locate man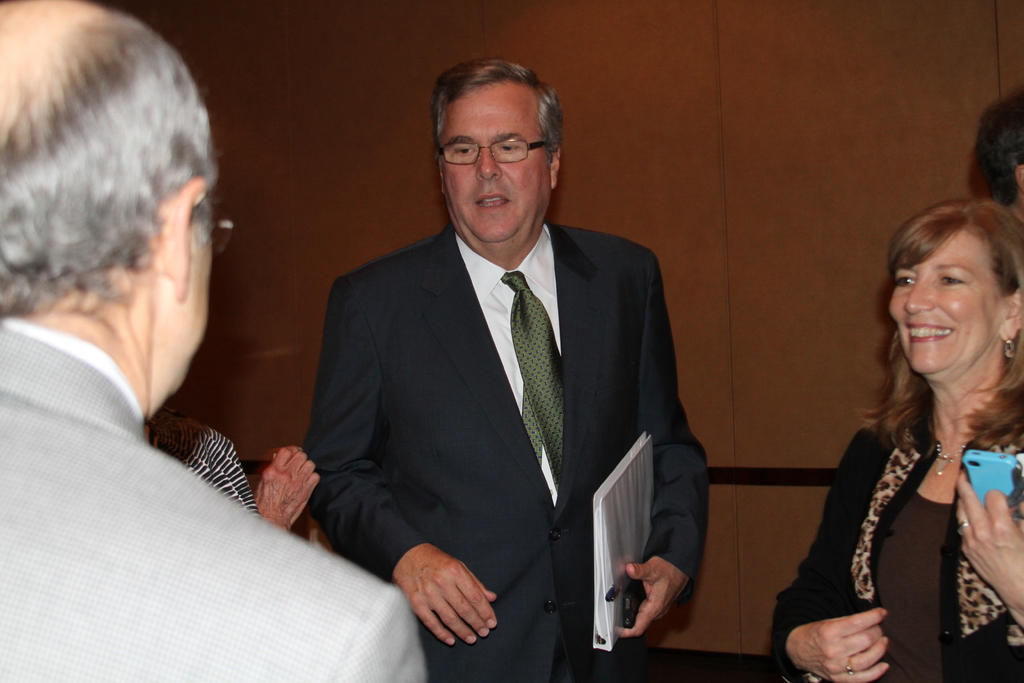
0/0/428/682
